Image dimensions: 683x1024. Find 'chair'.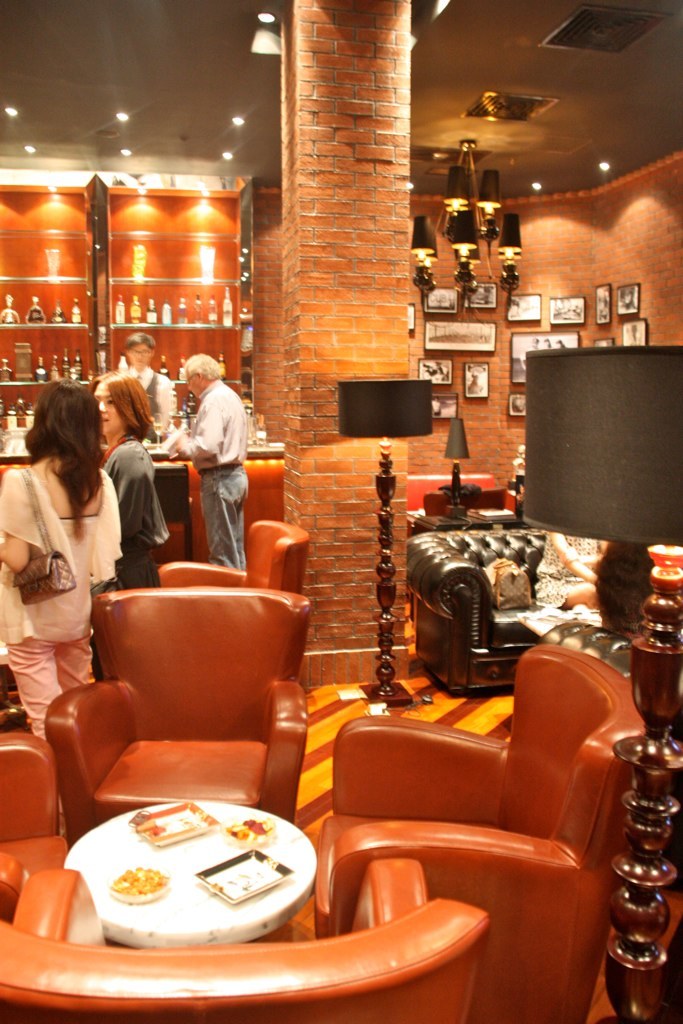
0:731:71:916.
